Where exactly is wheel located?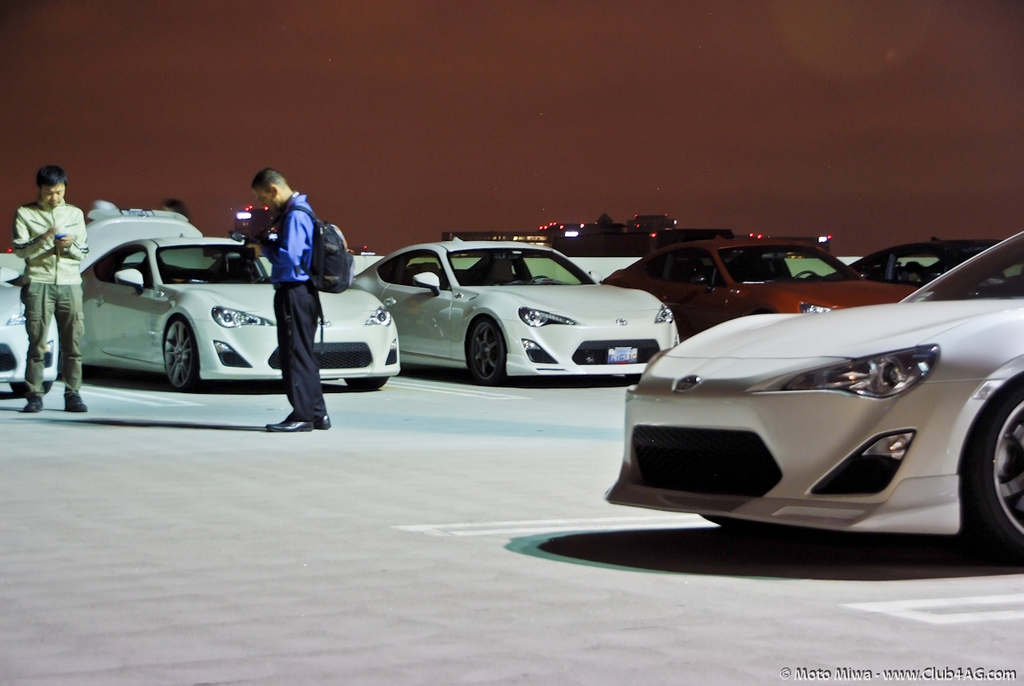
Its bounding box is crop(8, 379, 52, 405).
